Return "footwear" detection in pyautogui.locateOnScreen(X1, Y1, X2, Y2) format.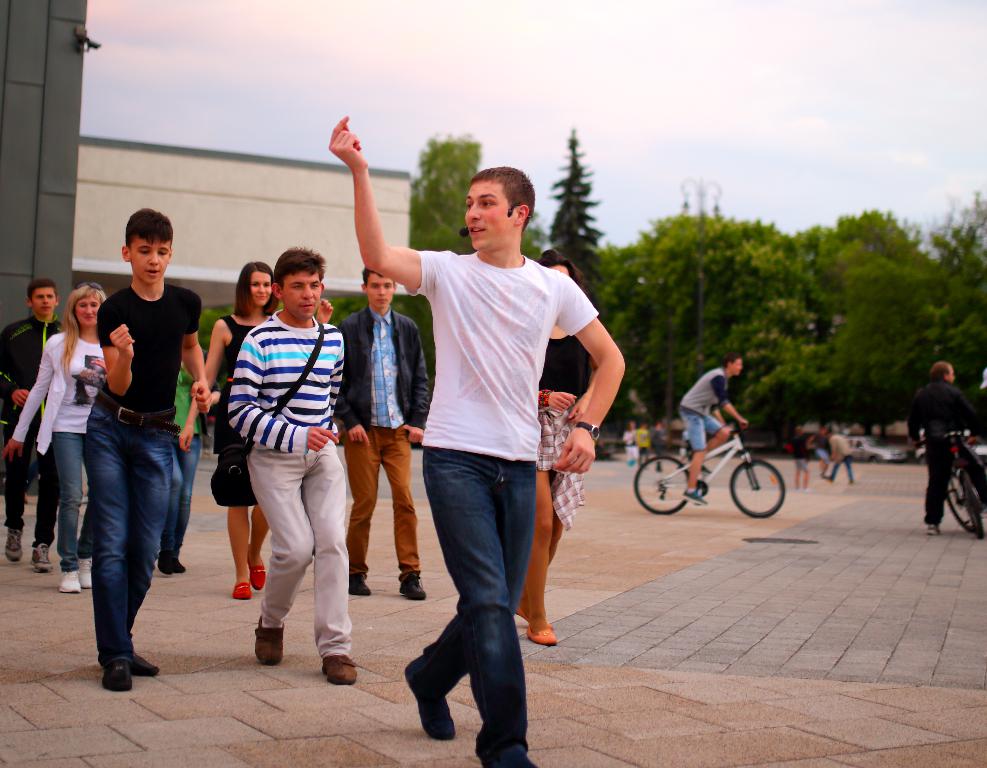
pyautogui.locateOnScreen(60, 569, 80, 592).
